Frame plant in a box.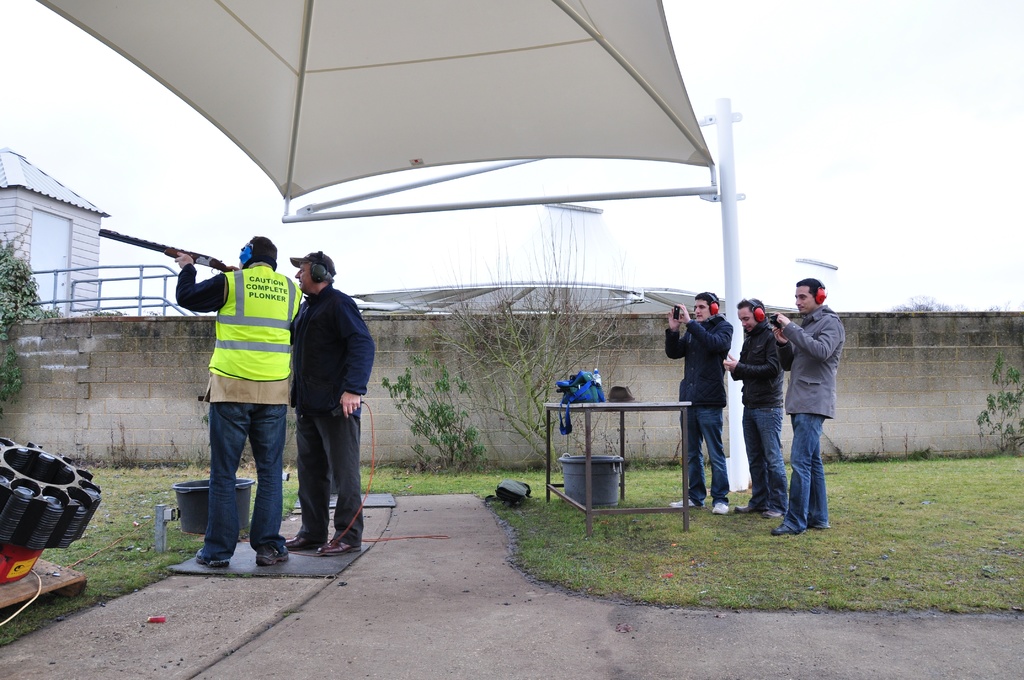
[x1=977, y1=354, x2=1023, y2=453].
